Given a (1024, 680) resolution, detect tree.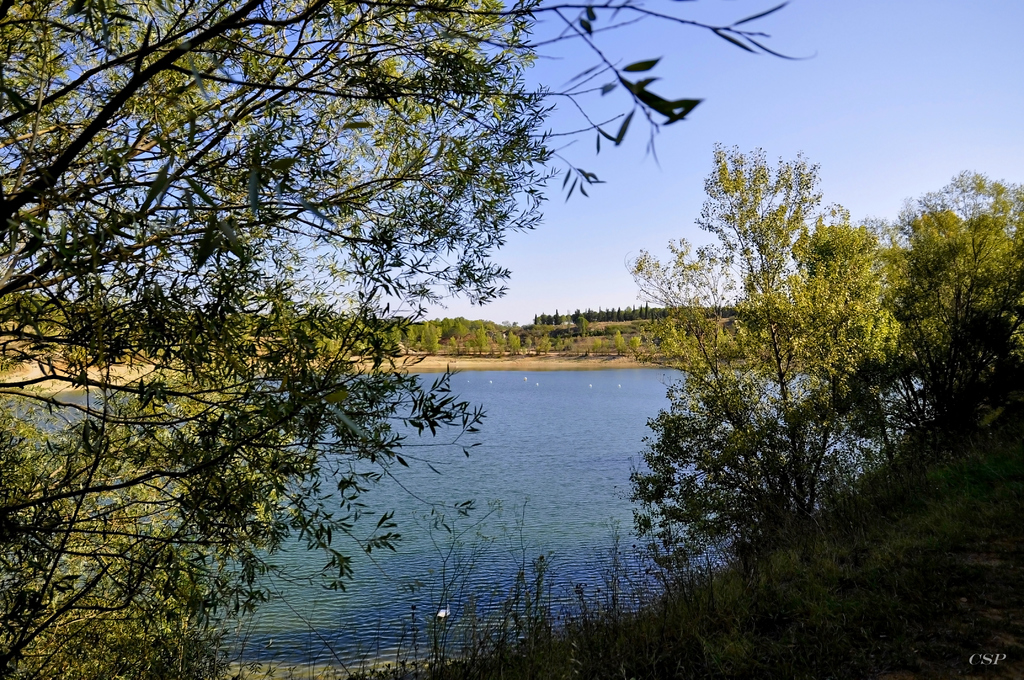
BBox(0, 0, 819, 679).
